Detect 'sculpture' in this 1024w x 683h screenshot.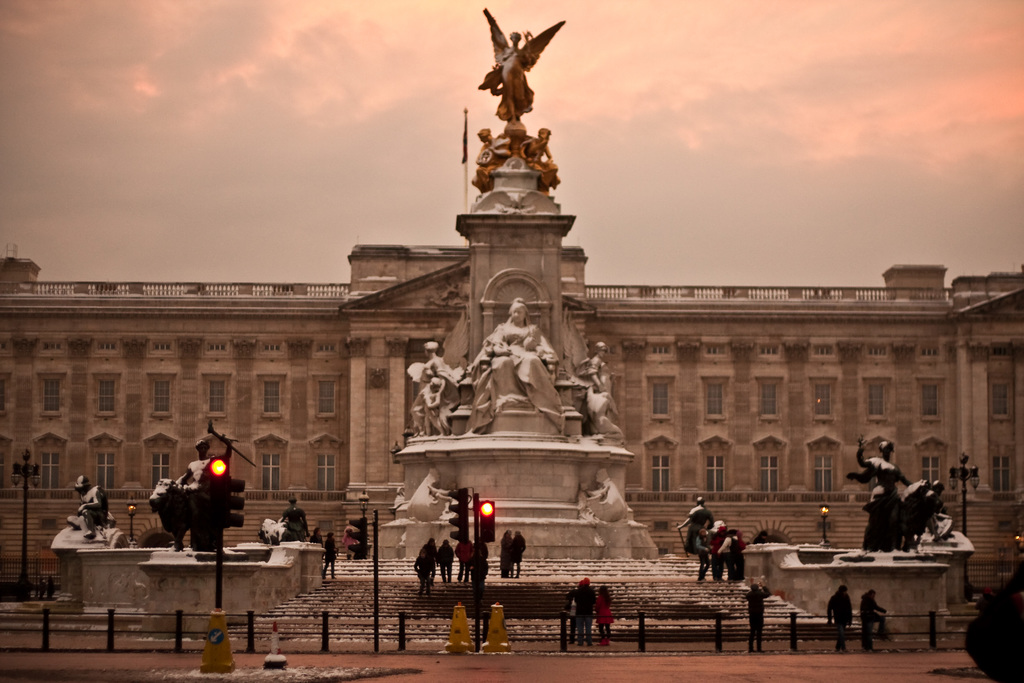
Detection: bbox=(260, 517, 287, 547).
